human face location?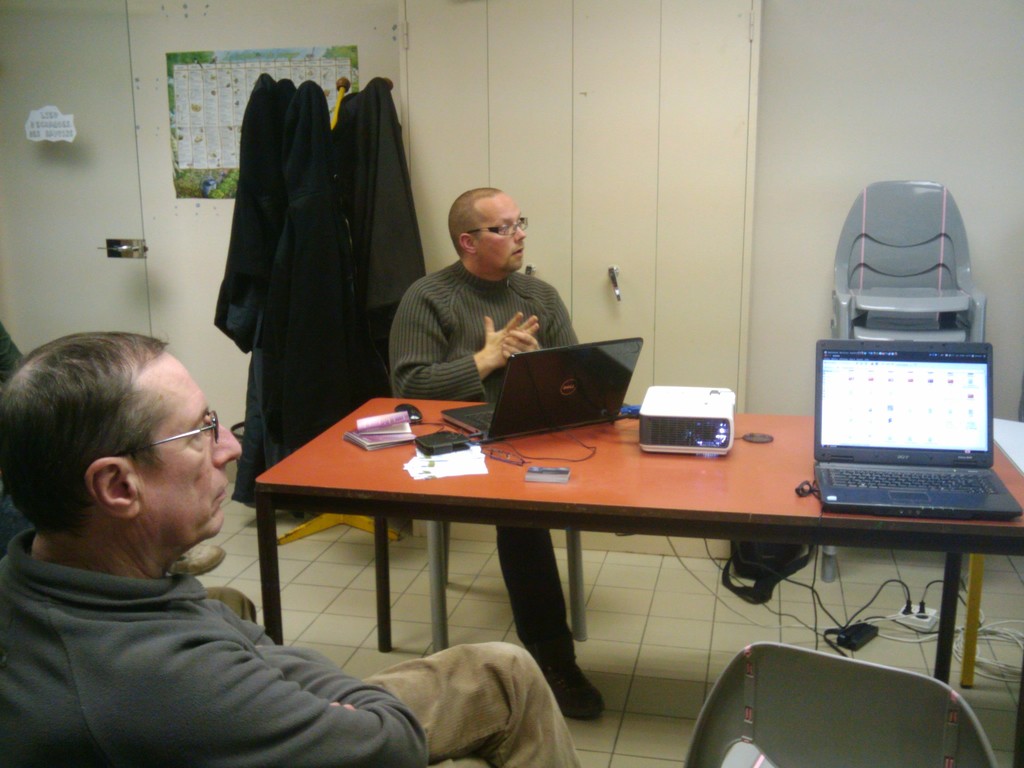
bbox(138, 353, 242, 534)
